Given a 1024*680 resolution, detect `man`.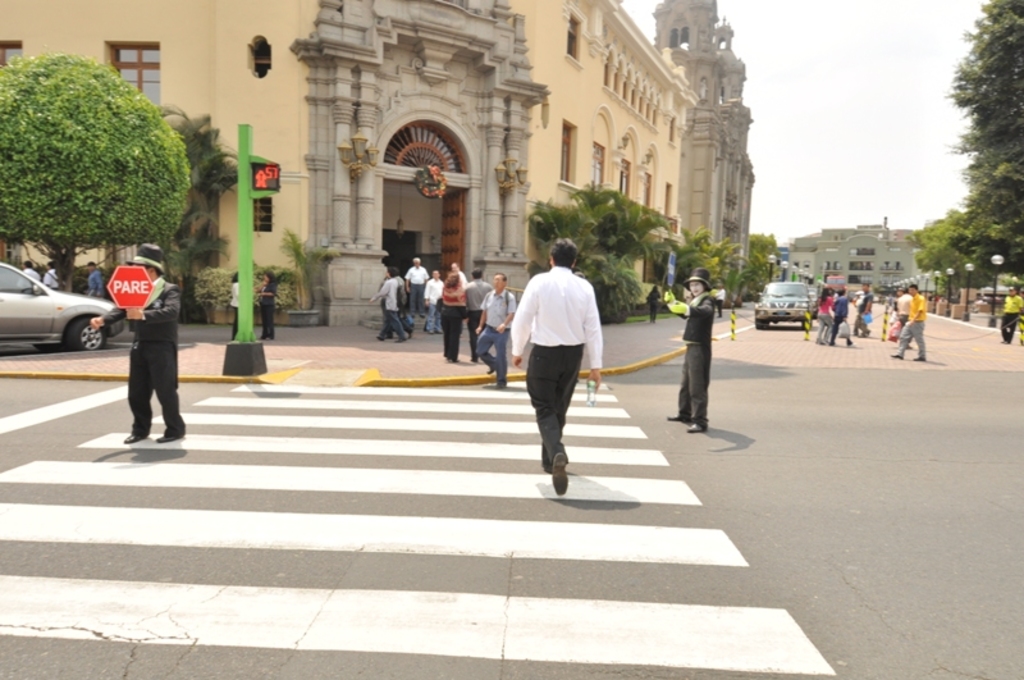
[x1=713, y1=286, x2=730, y2=320].
